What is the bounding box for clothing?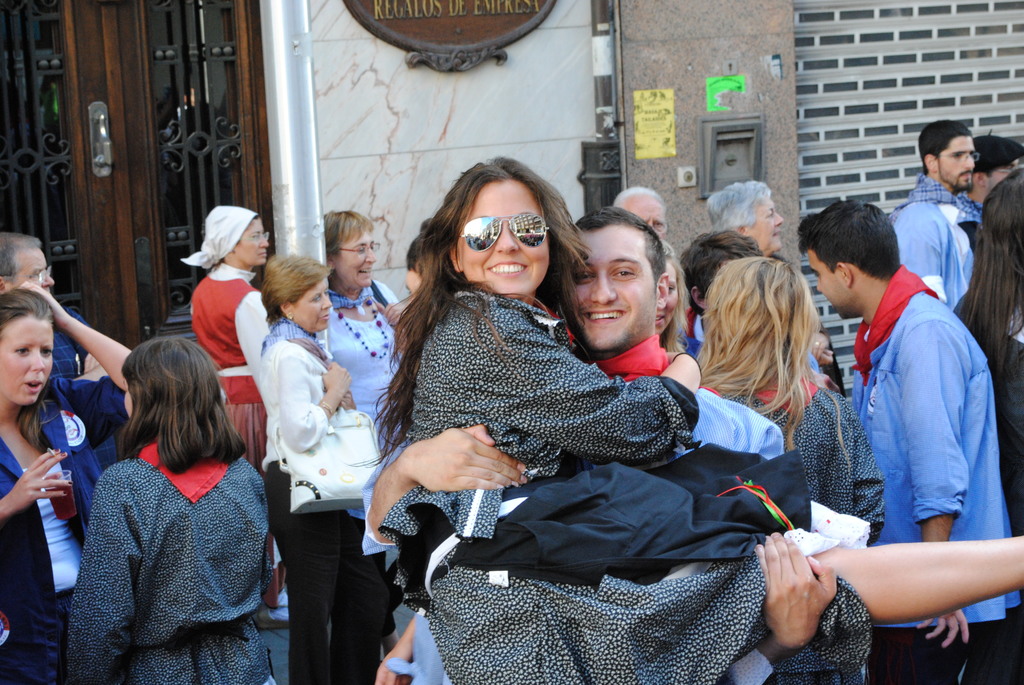
select_region(853, 264, 1022, 684).
